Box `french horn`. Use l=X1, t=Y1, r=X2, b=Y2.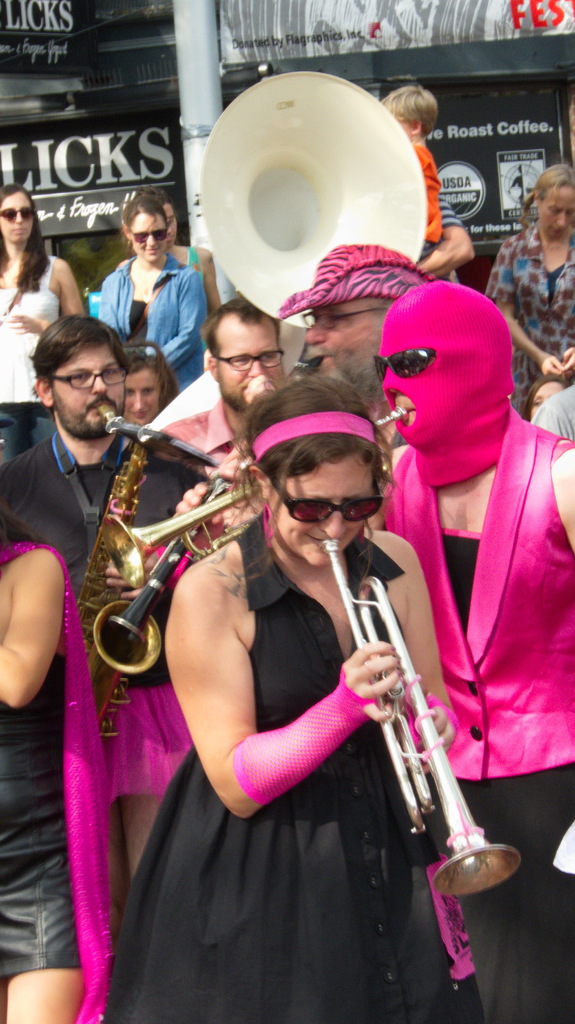
l=68, t=400, r=171, b=753.
